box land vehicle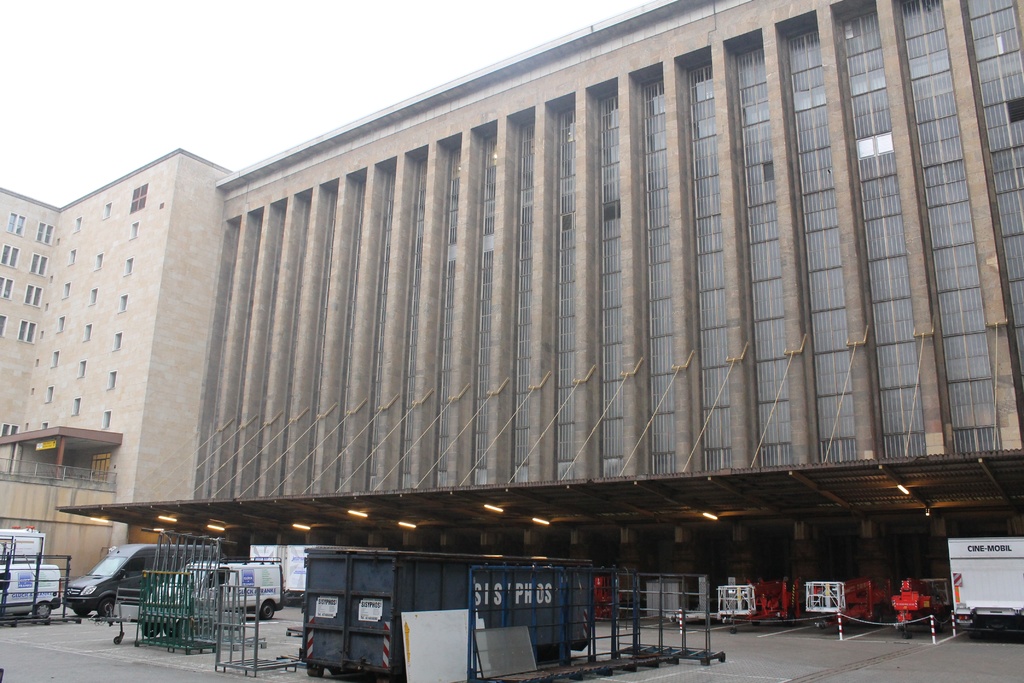
(61, 541, 227, 612)
